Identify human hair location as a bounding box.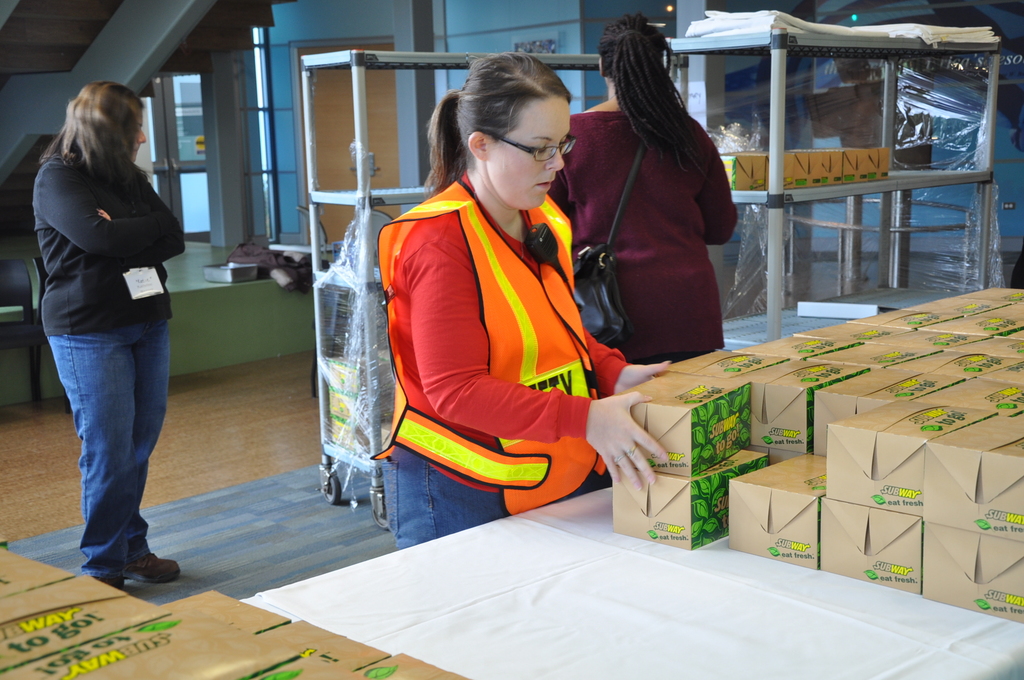
596 14 703 174.
